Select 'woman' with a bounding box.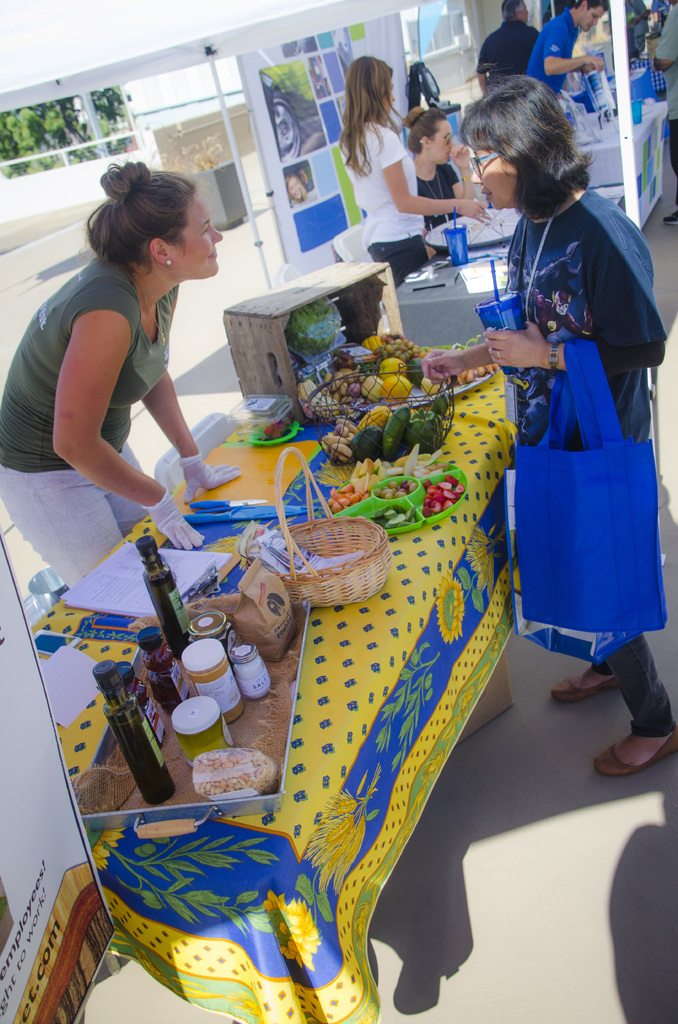
rect(427, 76, 677, 783).
